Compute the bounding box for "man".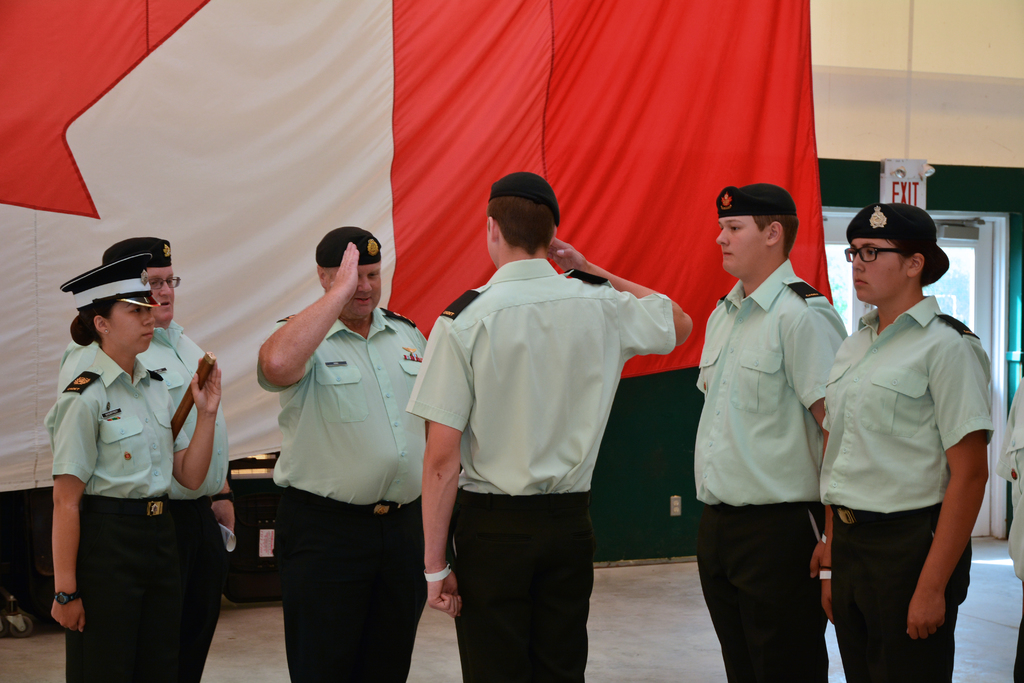
x1=56, y1=238, x2=234, y2=682.
